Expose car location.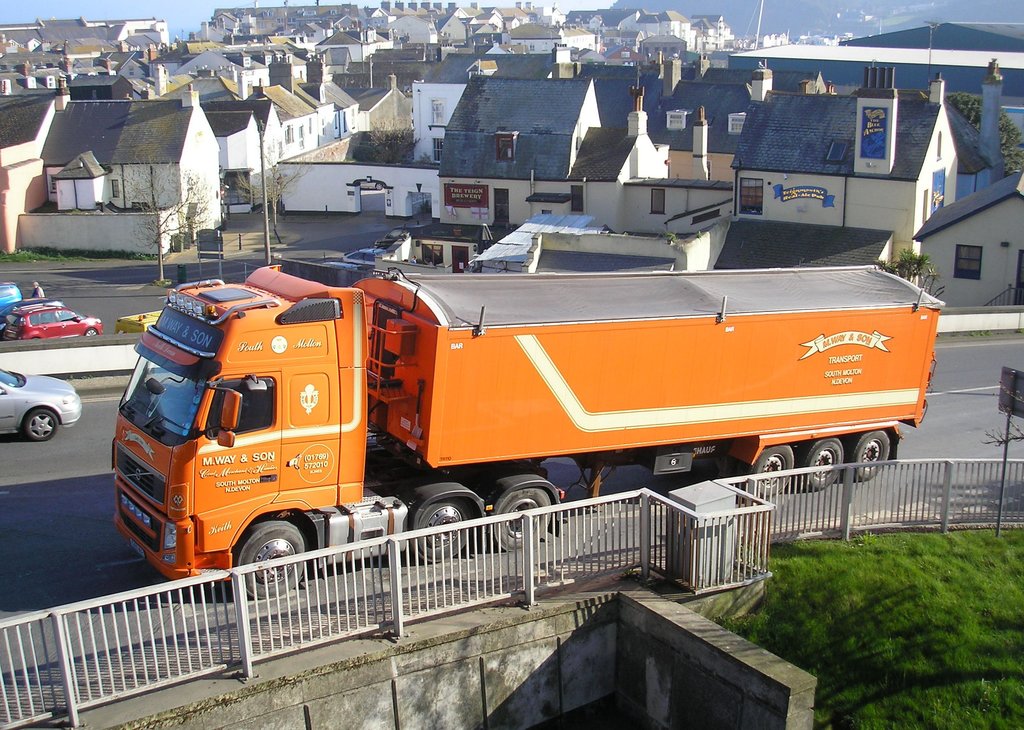
Exposed at (left=0, top=365, right=84, bottom=444).
